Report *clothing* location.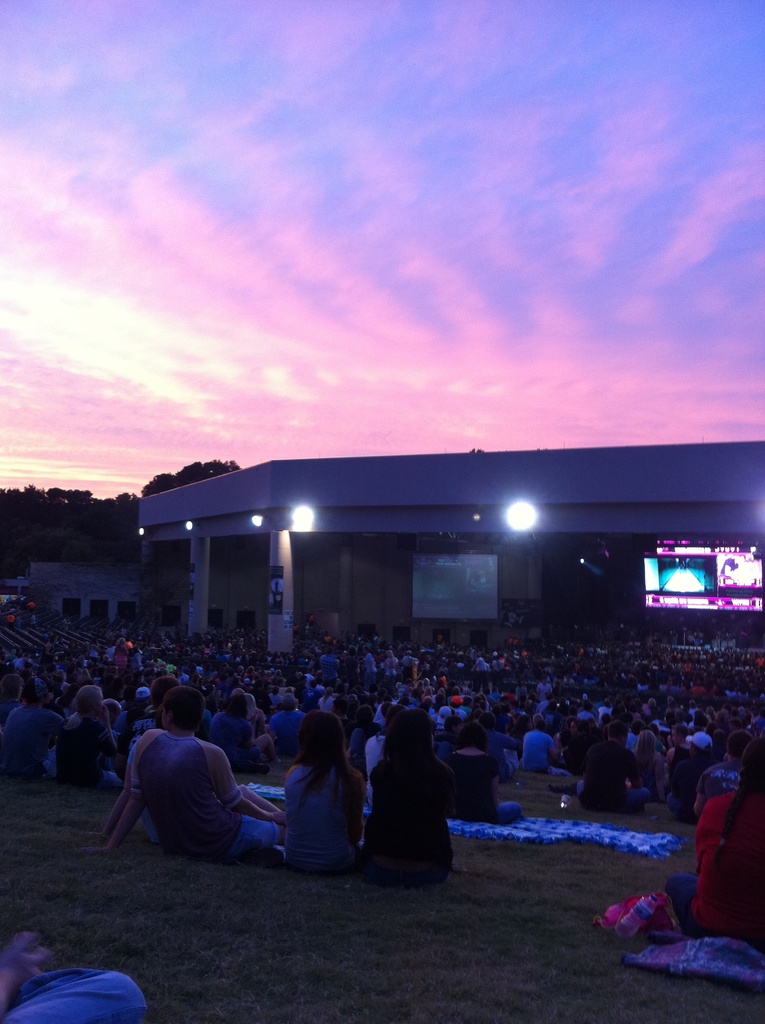
Report: (x1=252, y1=742, x2=366, y2=868).
